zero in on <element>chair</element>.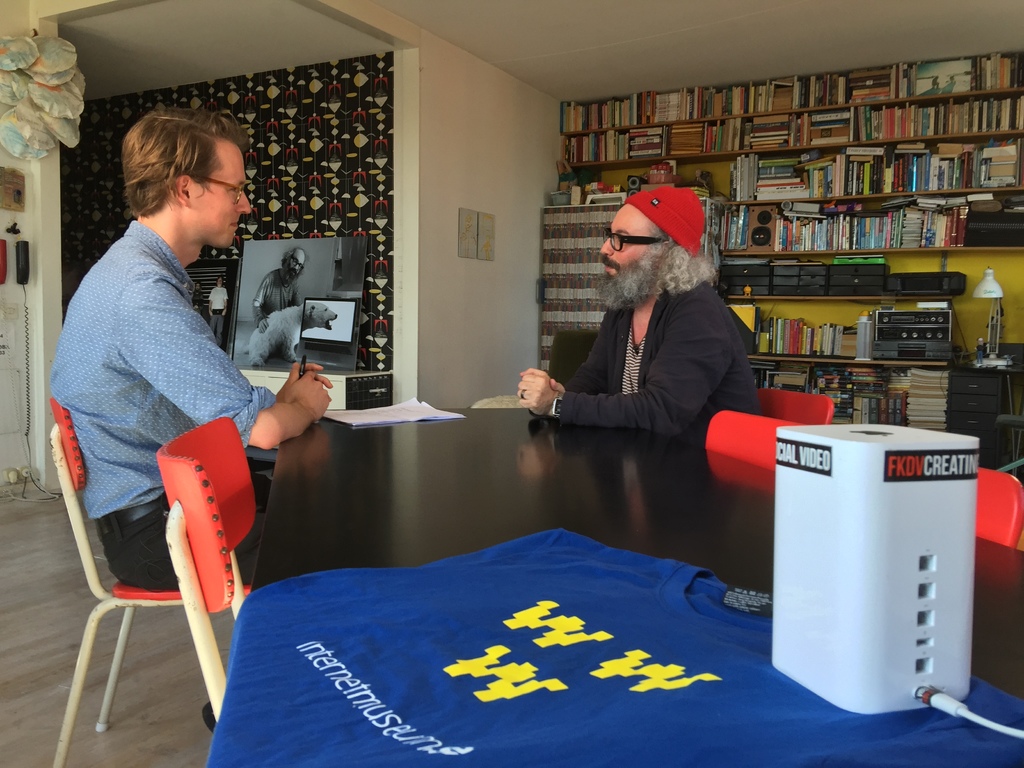
Zeroed in: box(154, 415, 256, 726).
